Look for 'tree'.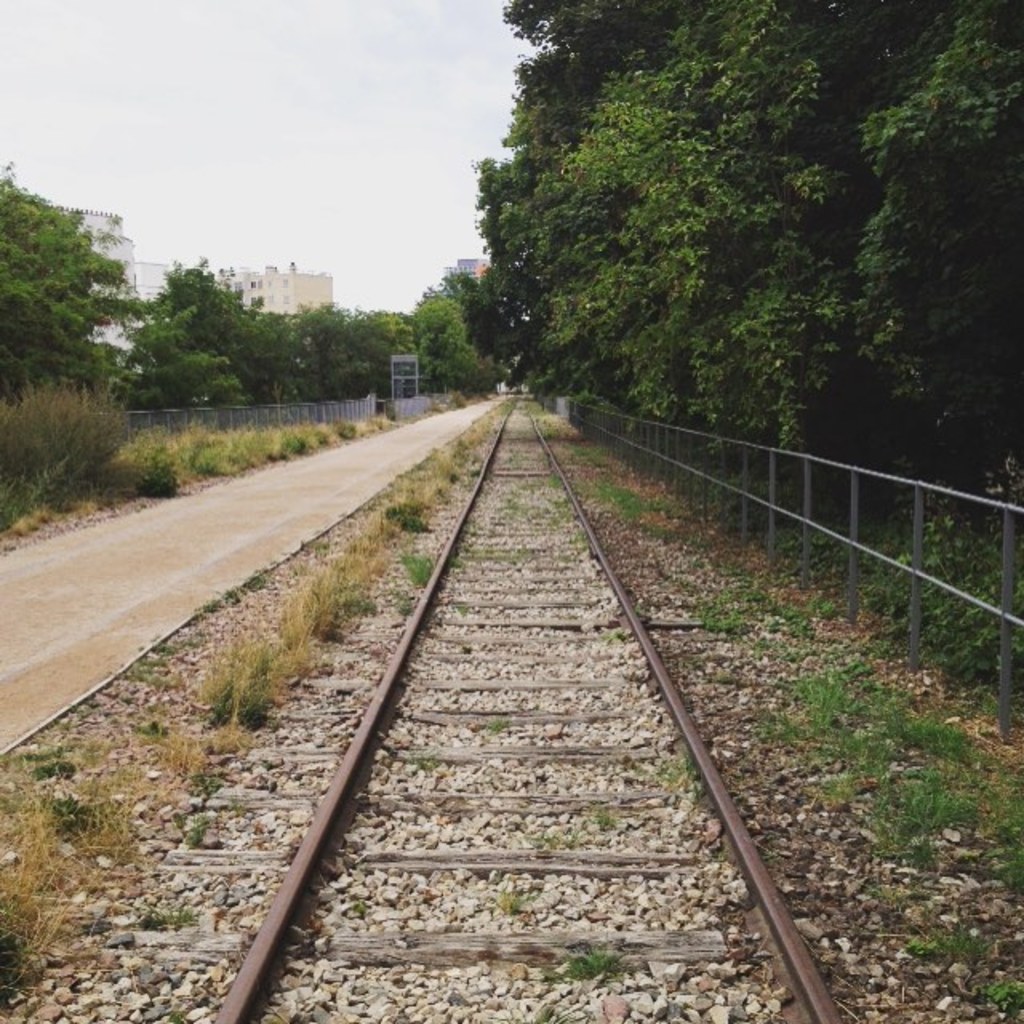
Found: x1=333, y1=294, x2=421, y2=365.
